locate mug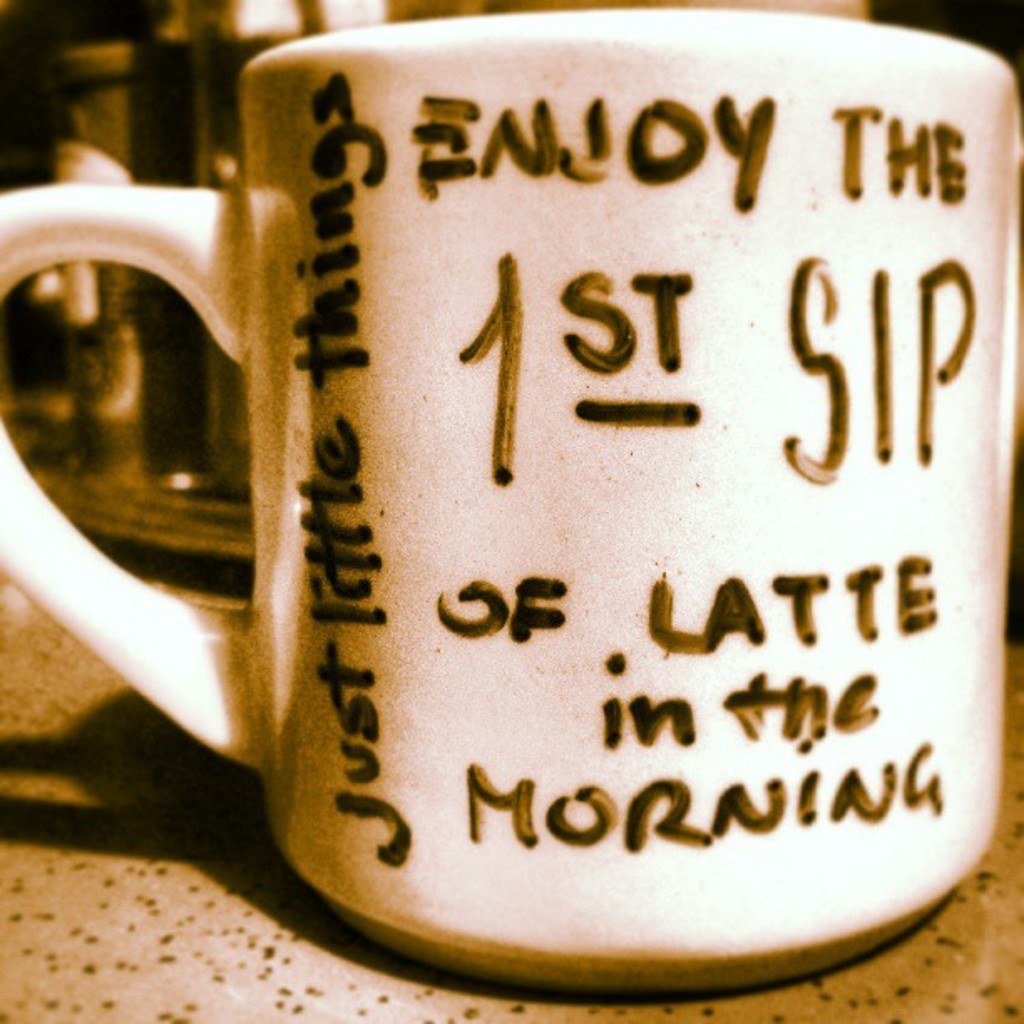
region(0, 10, 1022, 989)
